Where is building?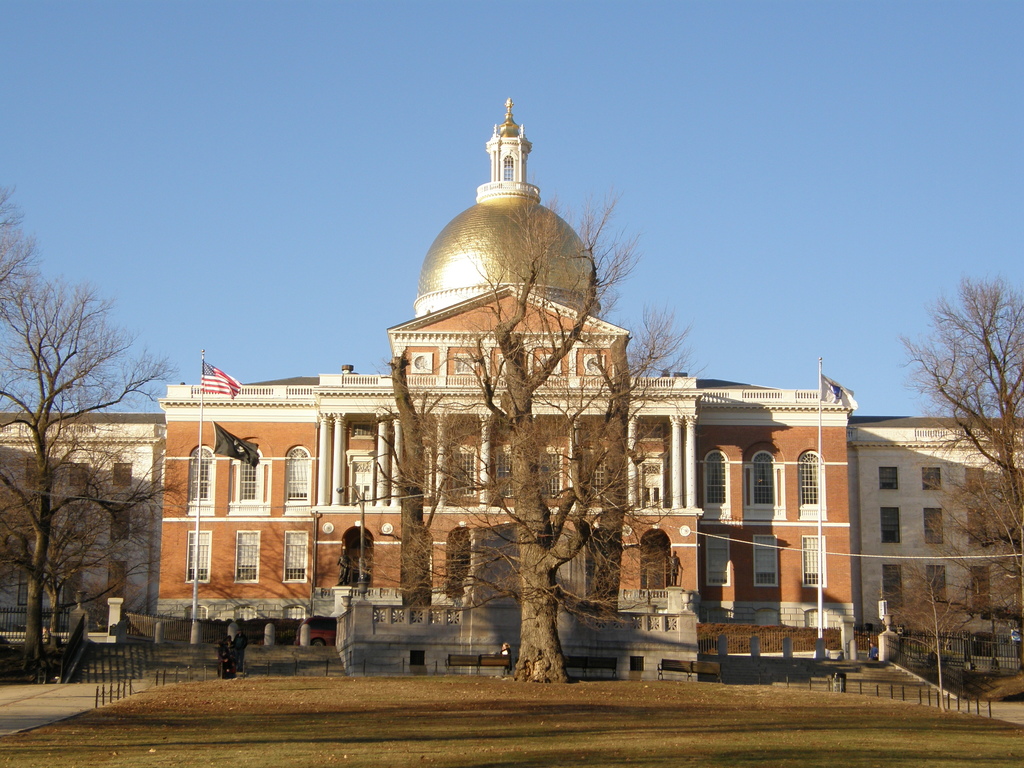
bbox=(0, 98, 1023, 672).
